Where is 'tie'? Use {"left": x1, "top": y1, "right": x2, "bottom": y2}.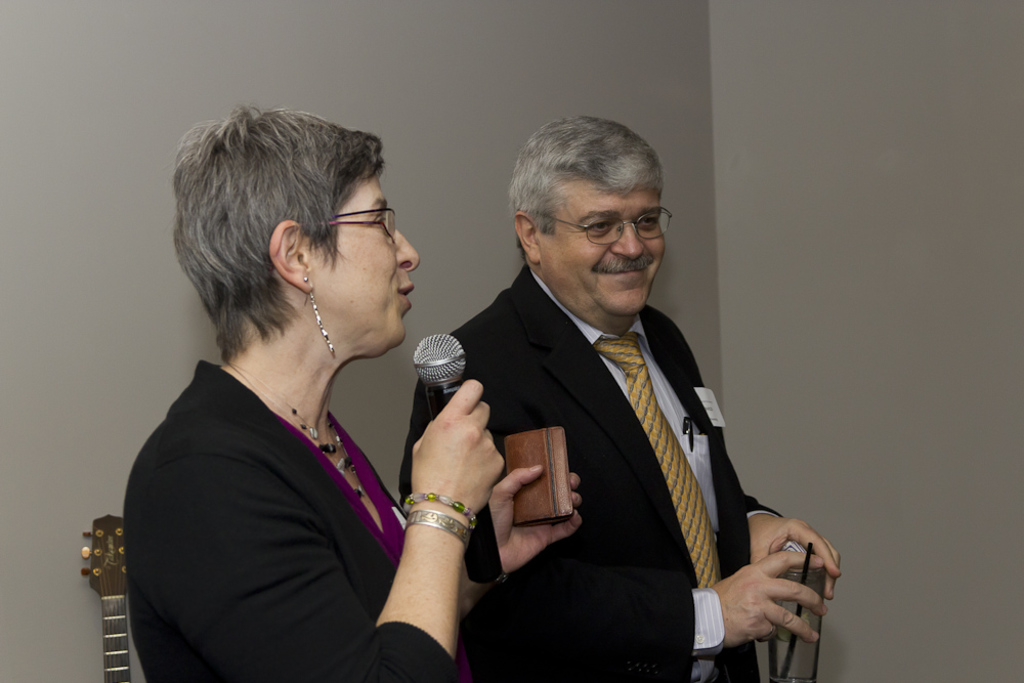
{"left": 593, "top": 330, "right": 722, "bottom": 585}.
